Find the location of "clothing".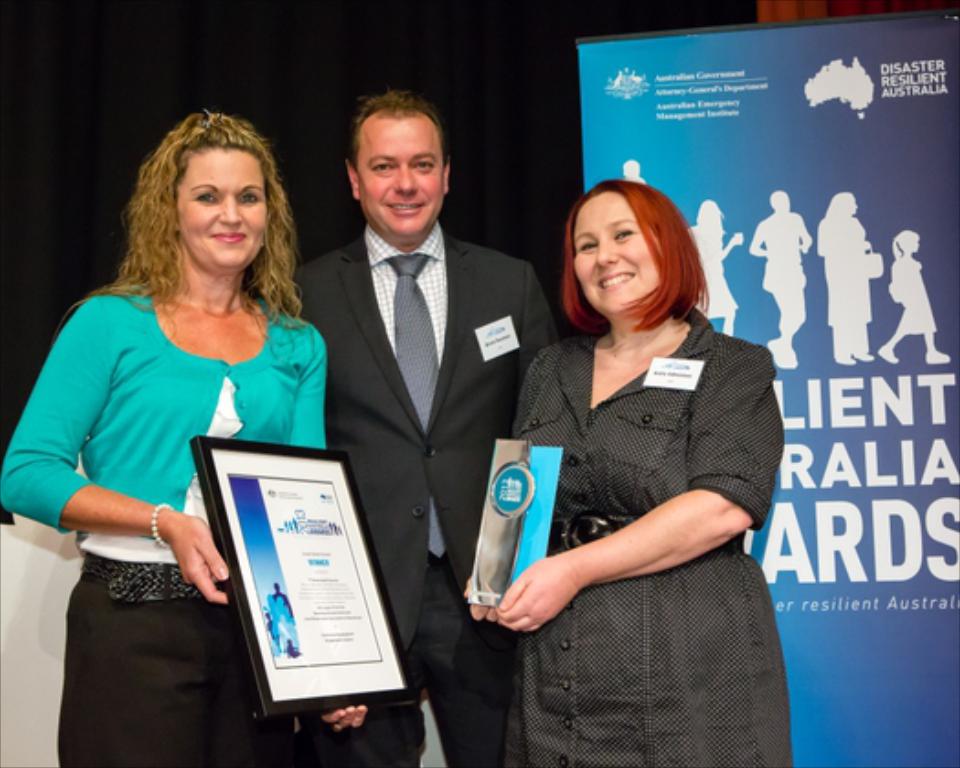
Location: 35,236,293,702.
